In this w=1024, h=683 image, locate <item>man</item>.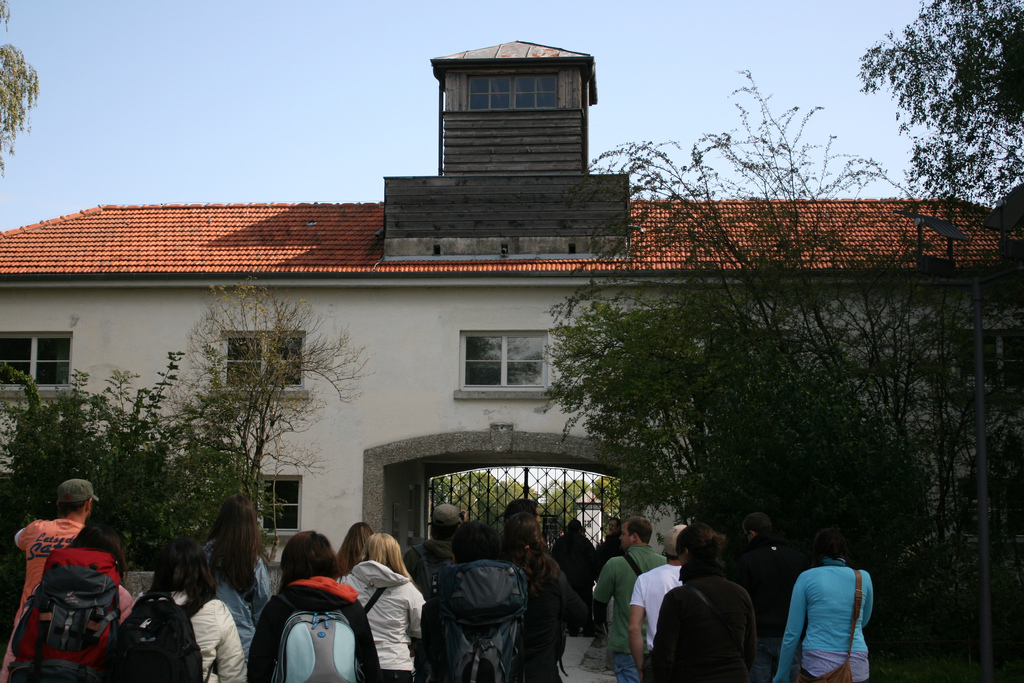
Bounding box: 0/479/105/682.
